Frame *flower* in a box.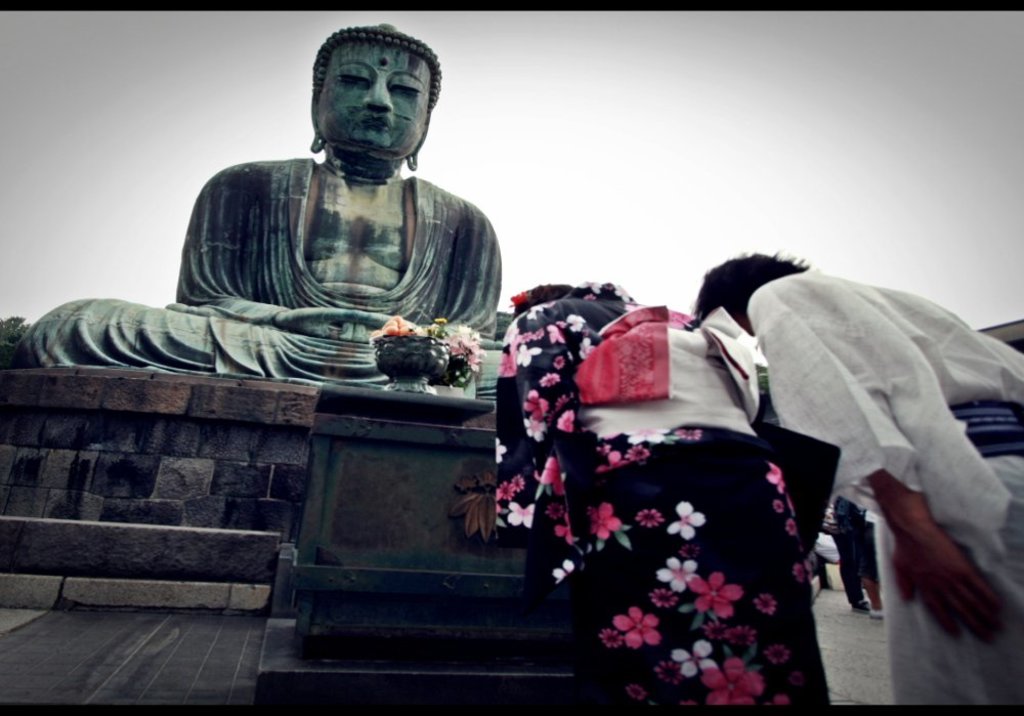
<region>668, 497, 708, 543</region>.
